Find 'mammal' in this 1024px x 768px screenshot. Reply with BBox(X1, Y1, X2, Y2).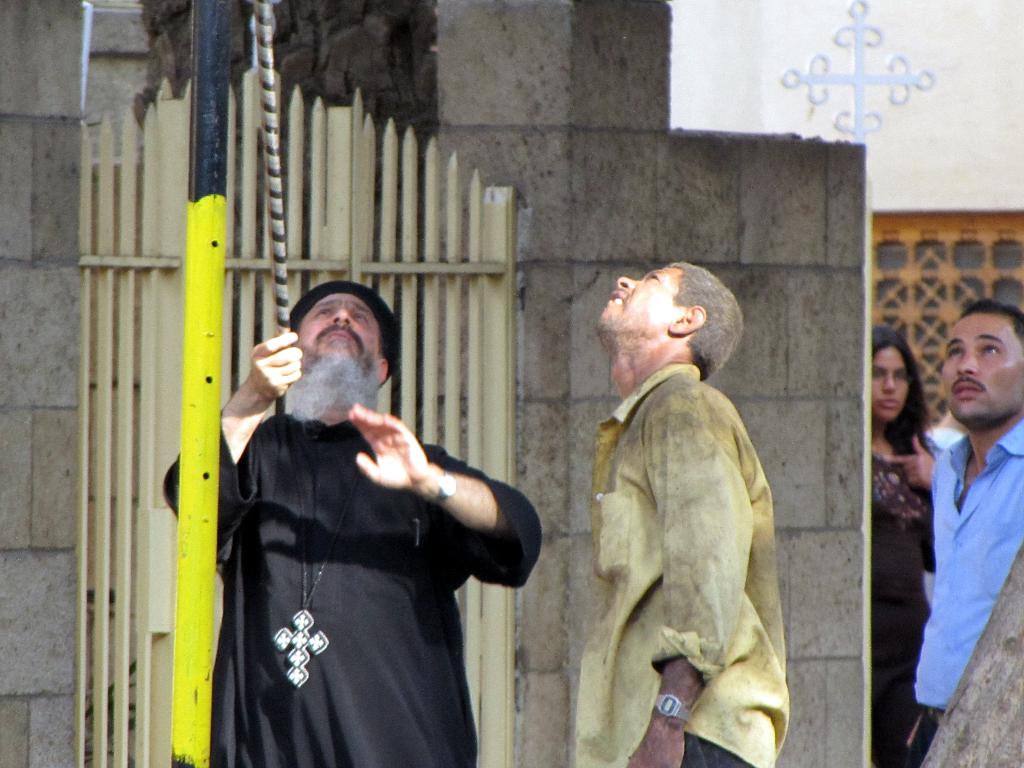
BBox(908, 294, 1023, 767).
